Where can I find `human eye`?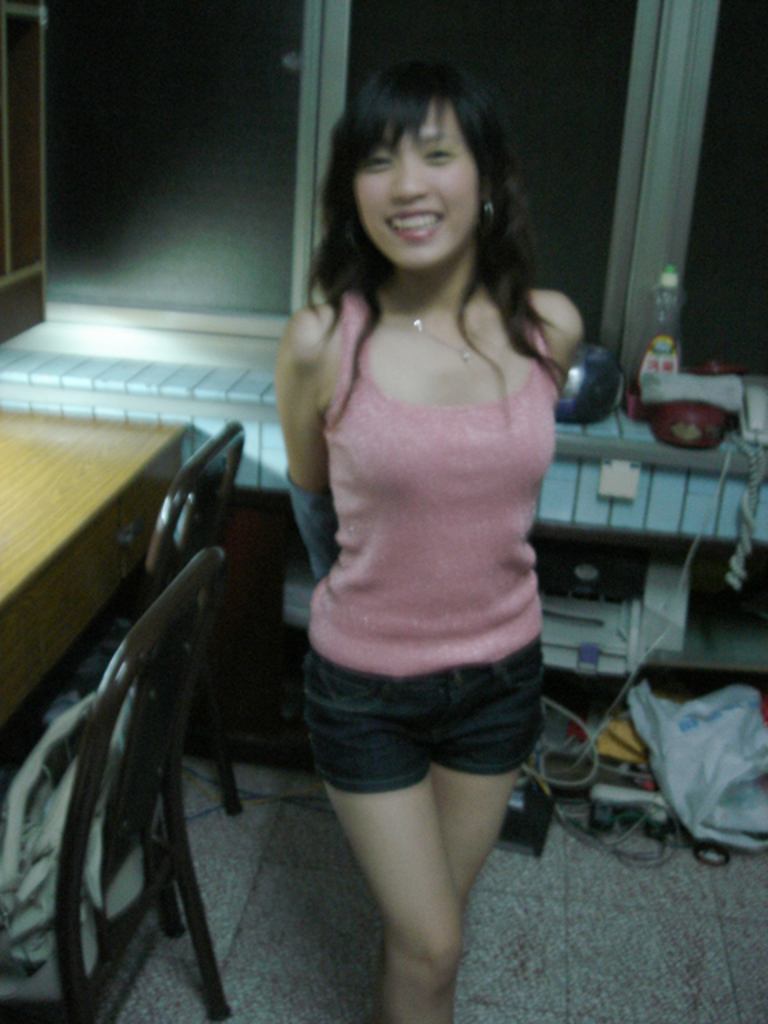
You can find it at box(422, 141, 456, 168).
